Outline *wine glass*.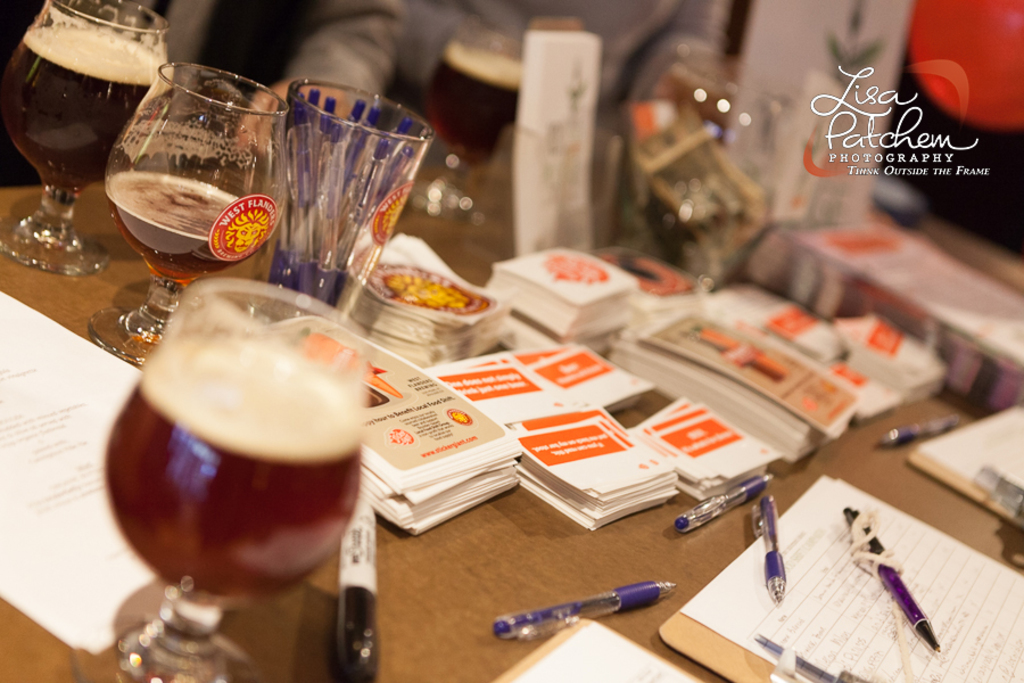
Outline: [x1=90, y1=59, x2=294, y2=364].
